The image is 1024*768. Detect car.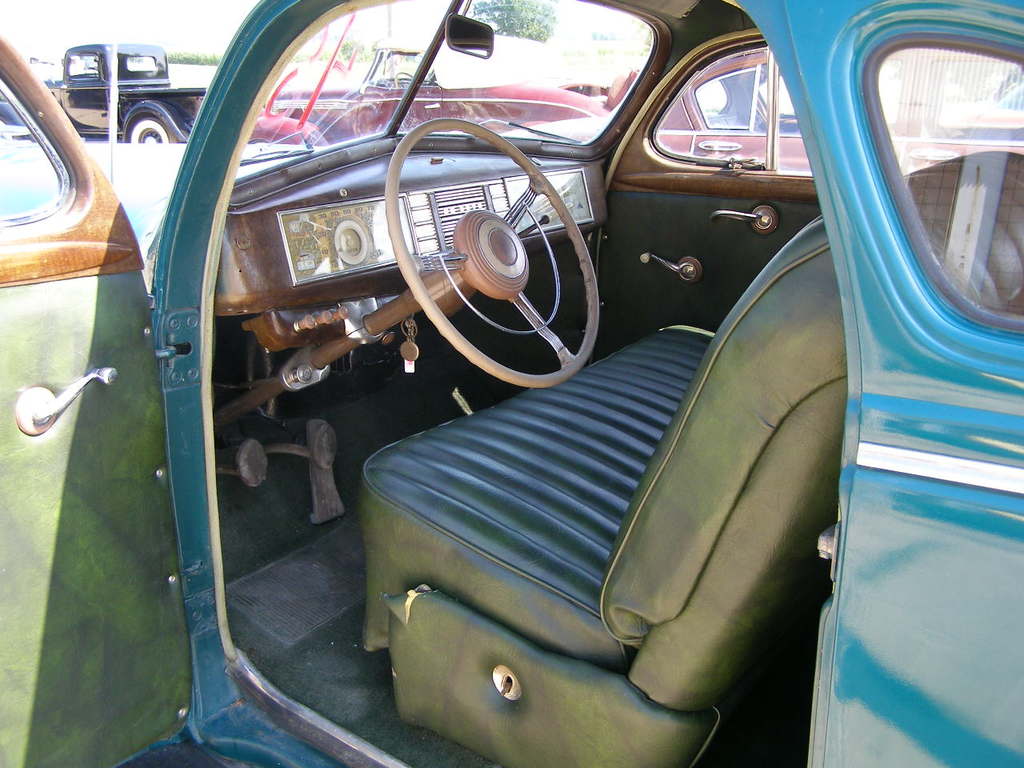
Detection: 49/37/205/141.
